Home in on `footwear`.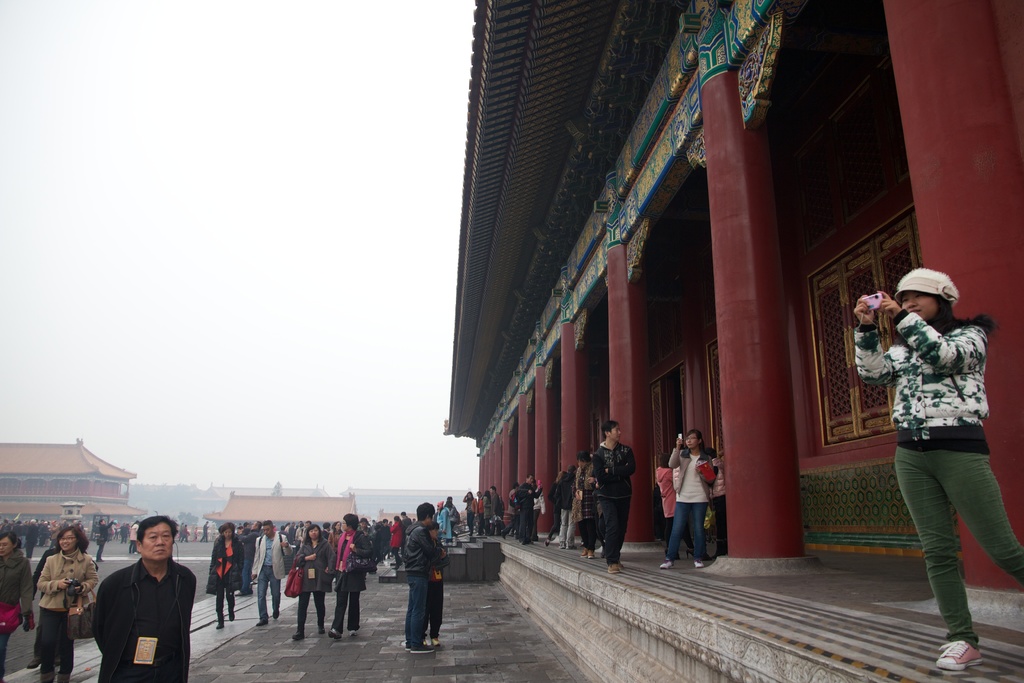
Homed in at [662, 557, 673, 566].
